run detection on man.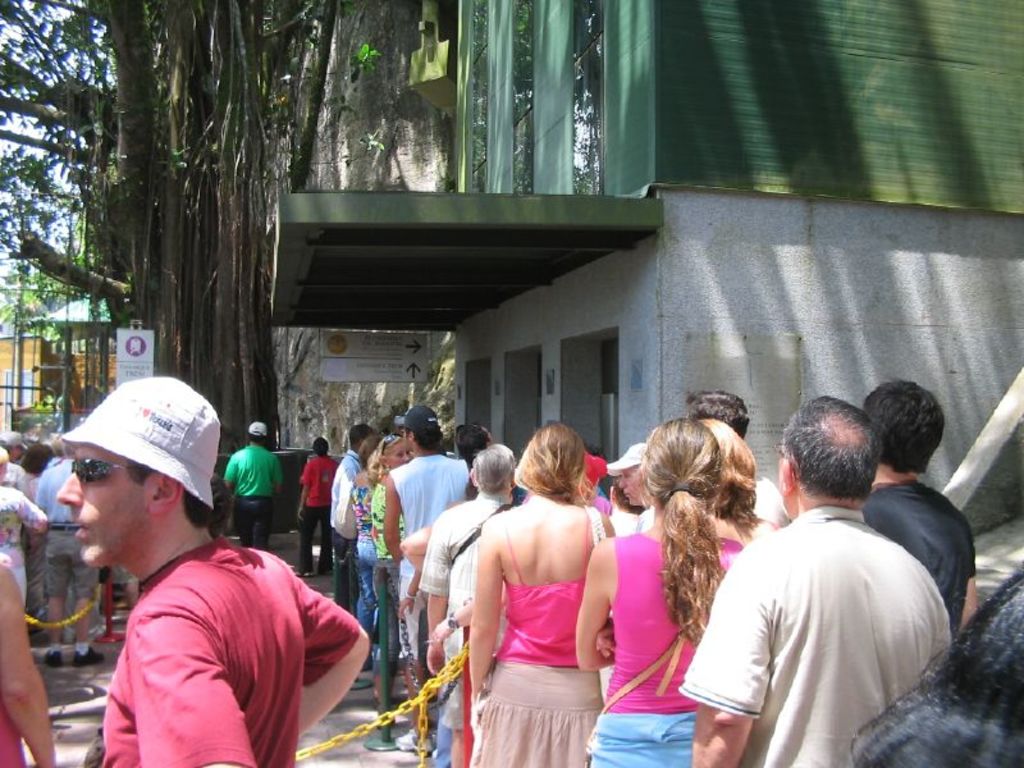
Result: <region>860, 375, 983, 632</region>.
